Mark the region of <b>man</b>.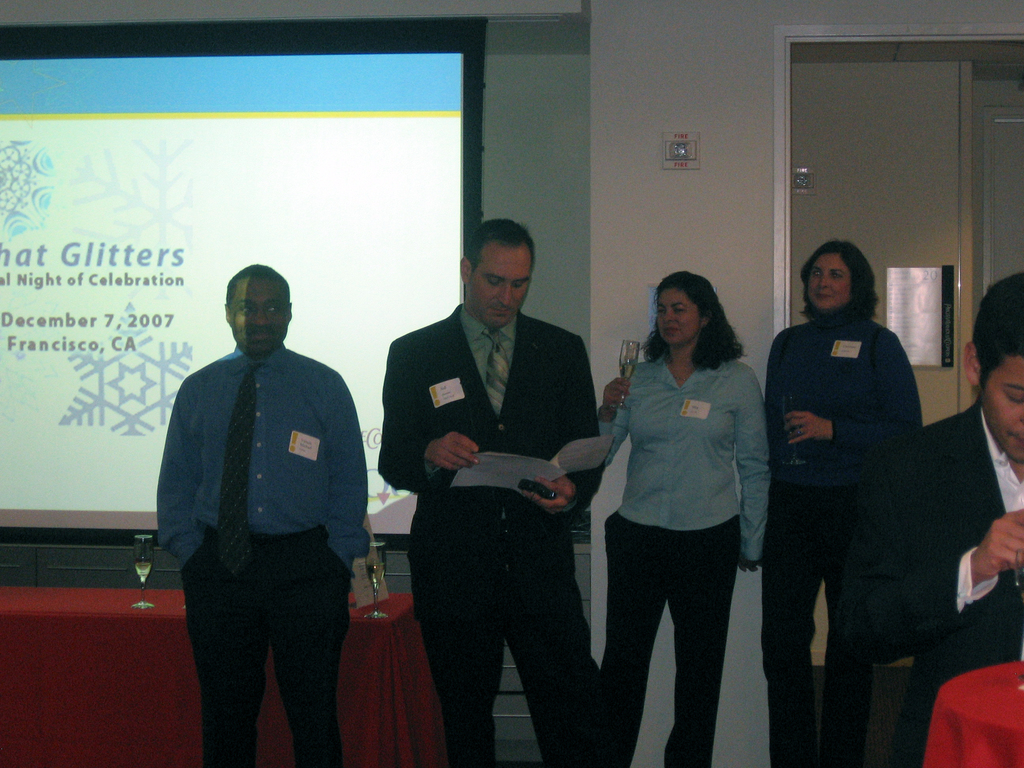
Region: x1=146 y1=231 x2=369 y2=767.
